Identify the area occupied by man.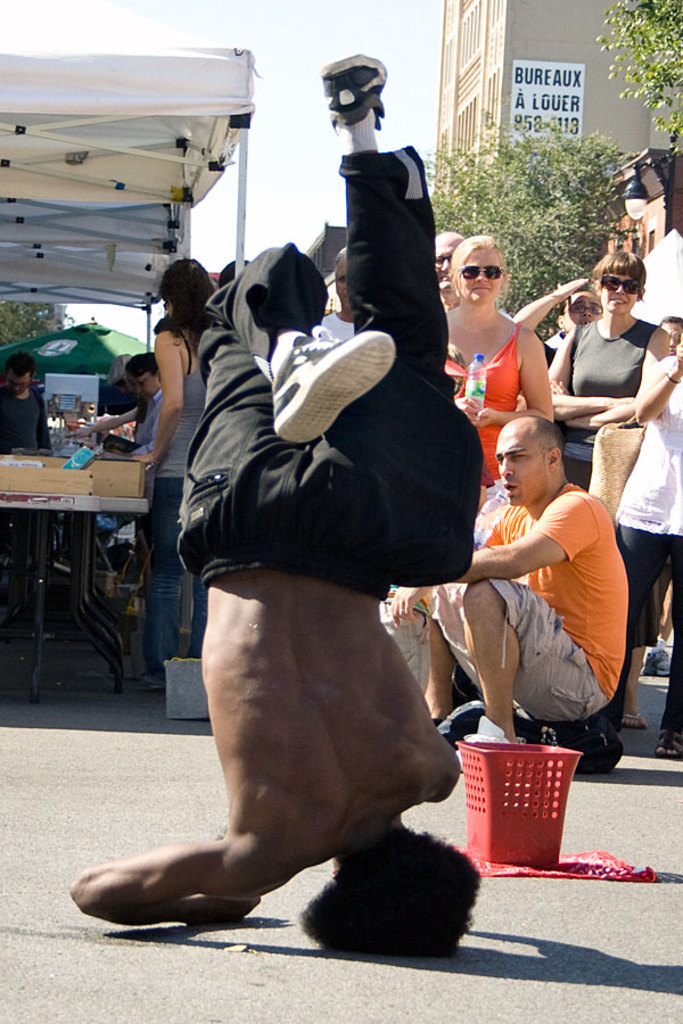
Area: {"x1": 0, "y1": 353, "x2": 52, "y2": 453}.
